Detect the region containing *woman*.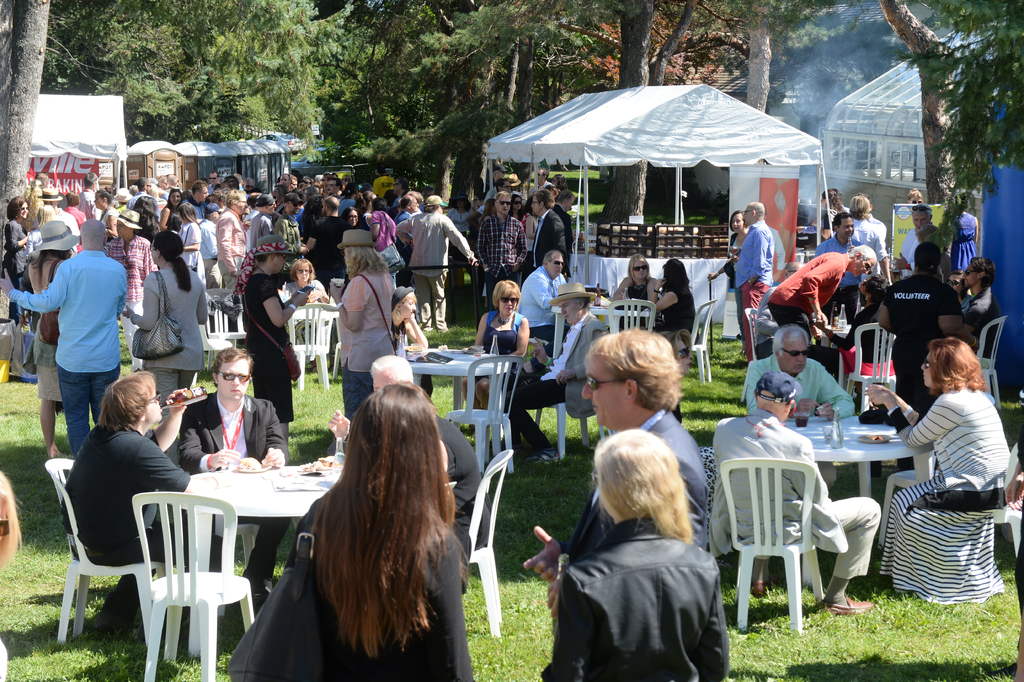
(left=552, top=175, right=568, bottom=192).
